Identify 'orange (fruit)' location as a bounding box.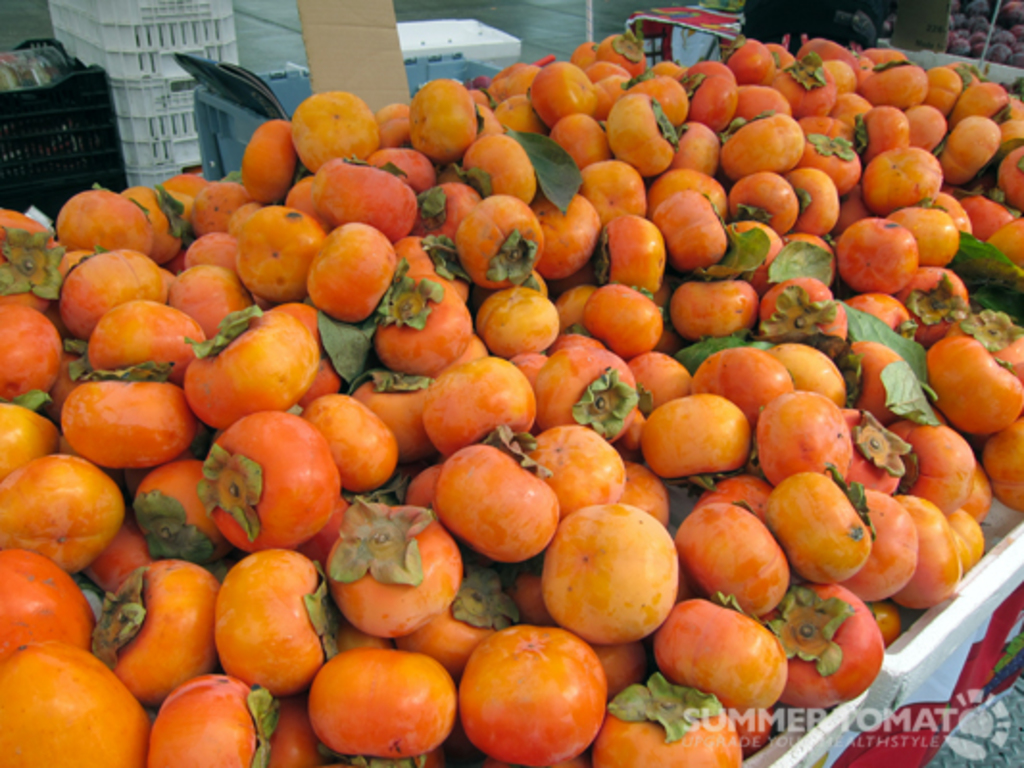
left=4, top=636, right=150, bottom=766.
